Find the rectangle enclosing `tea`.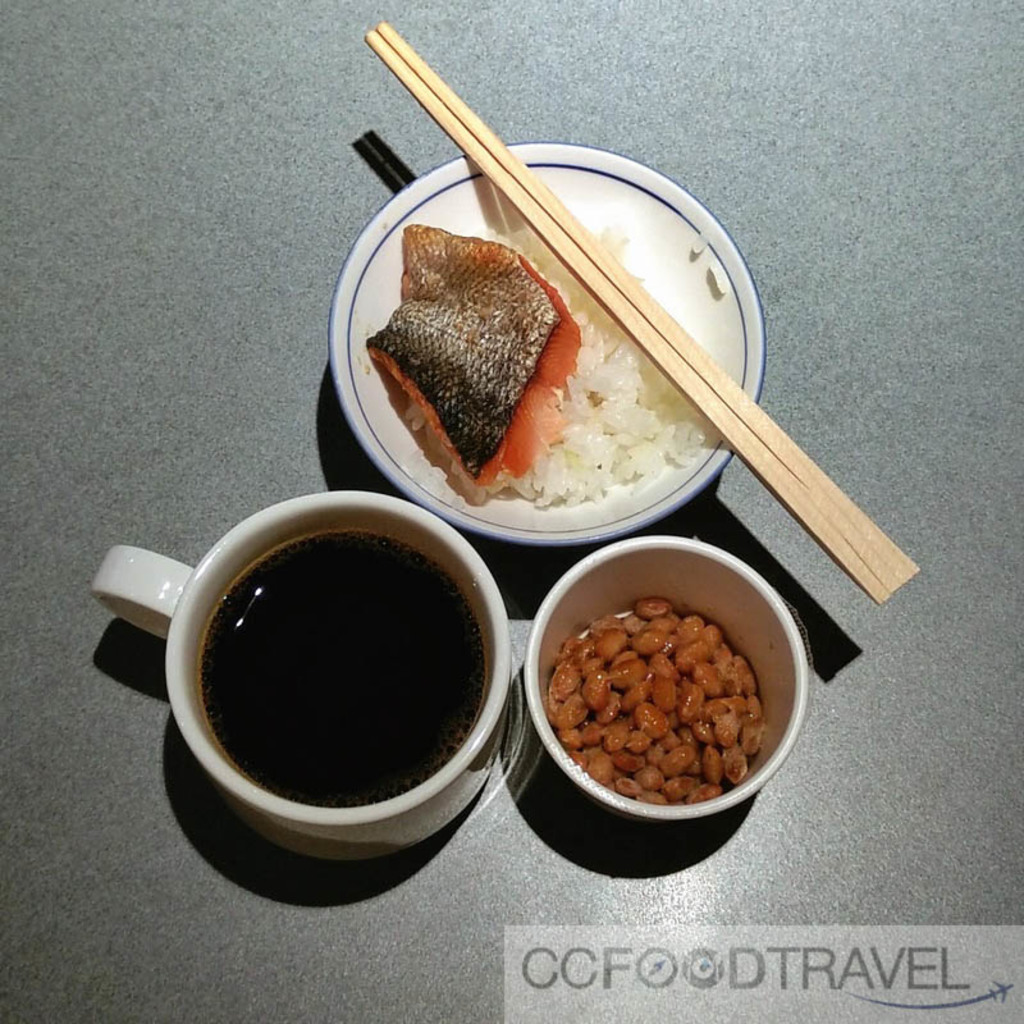
(left=198, top=534, right=488, bottom=810).
